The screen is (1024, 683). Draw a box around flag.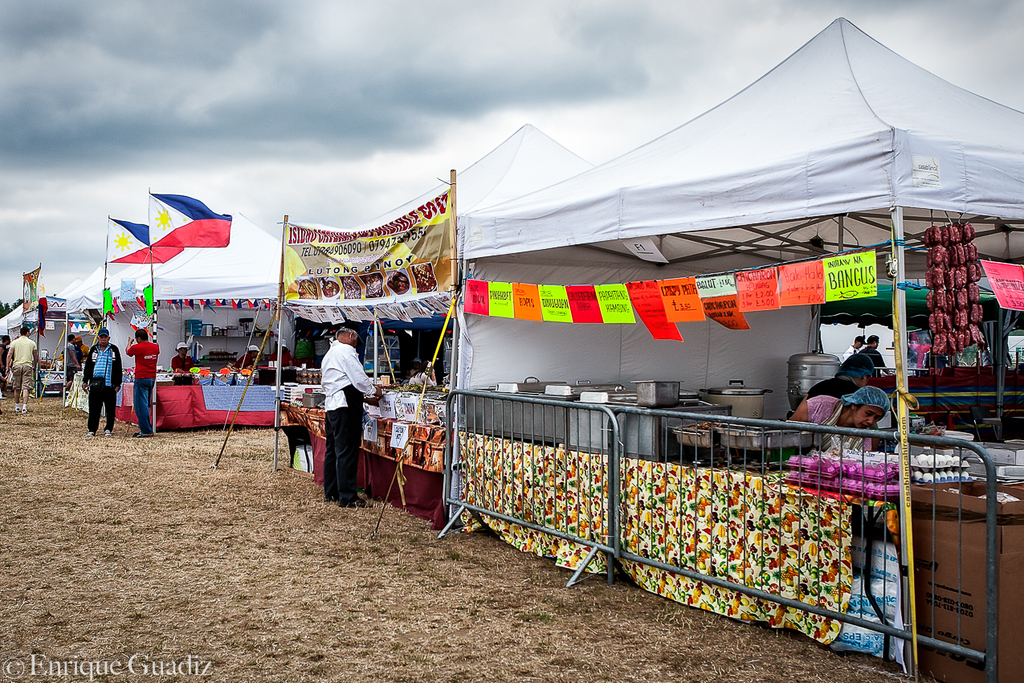
141:191:235:251.
